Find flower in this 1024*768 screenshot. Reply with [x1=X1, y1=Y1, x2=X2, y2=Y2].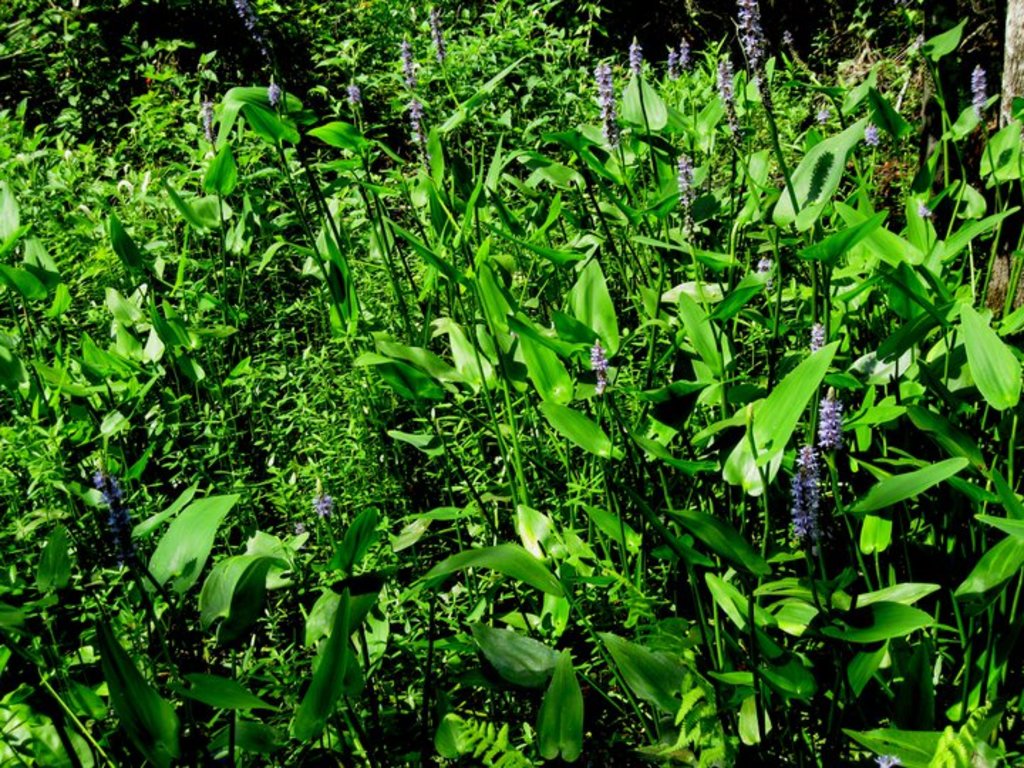
[x1=721, y1=54, x2=732, y2=102].
